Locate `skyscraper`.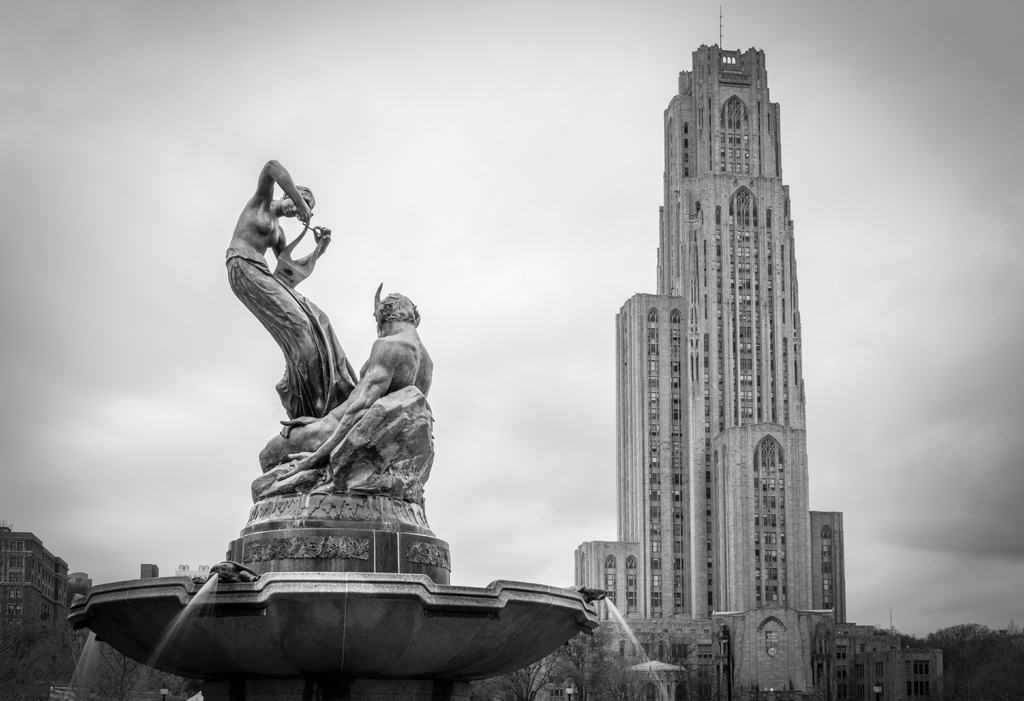
Bounding box: l=588, t=40, r=845, b=677.
